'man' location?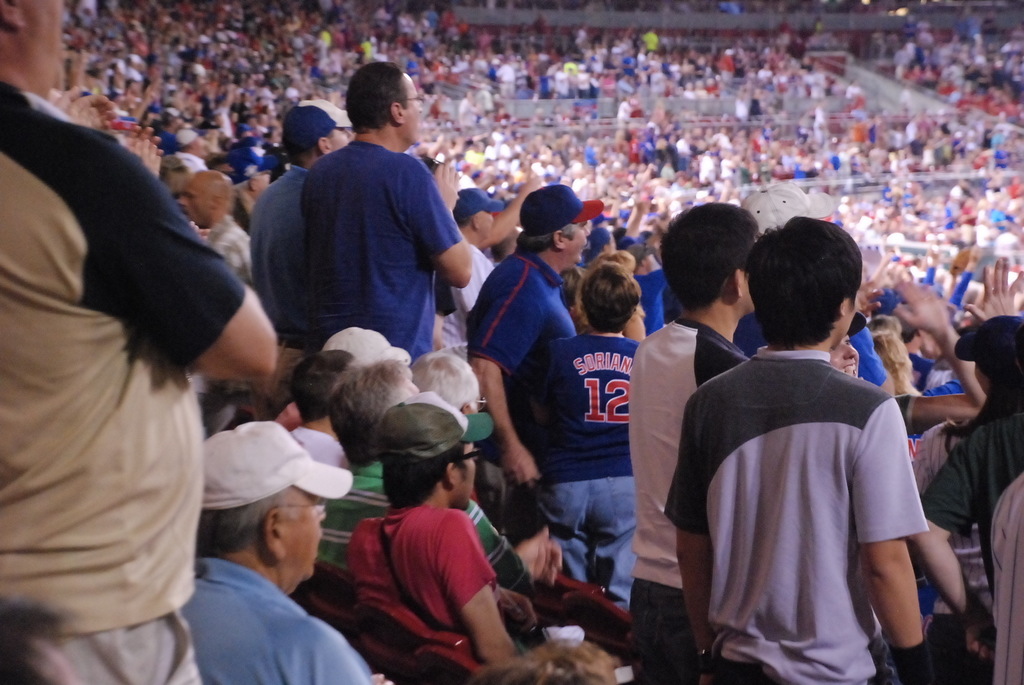
627 203 757 684
